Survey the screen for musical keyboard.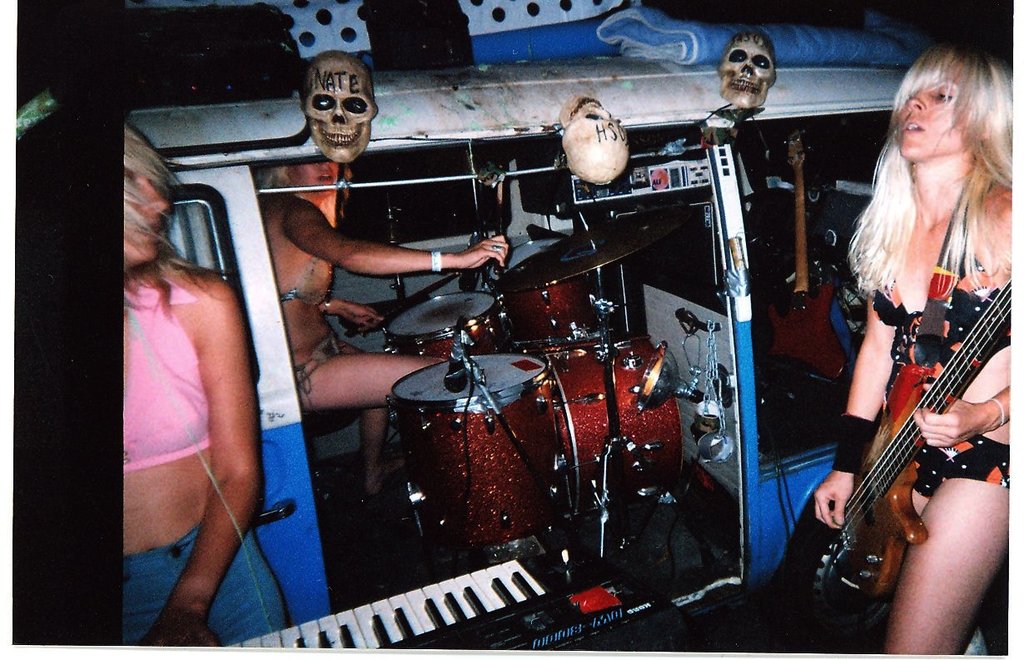
Survey found: Rect(221, 528, 660, 659).
